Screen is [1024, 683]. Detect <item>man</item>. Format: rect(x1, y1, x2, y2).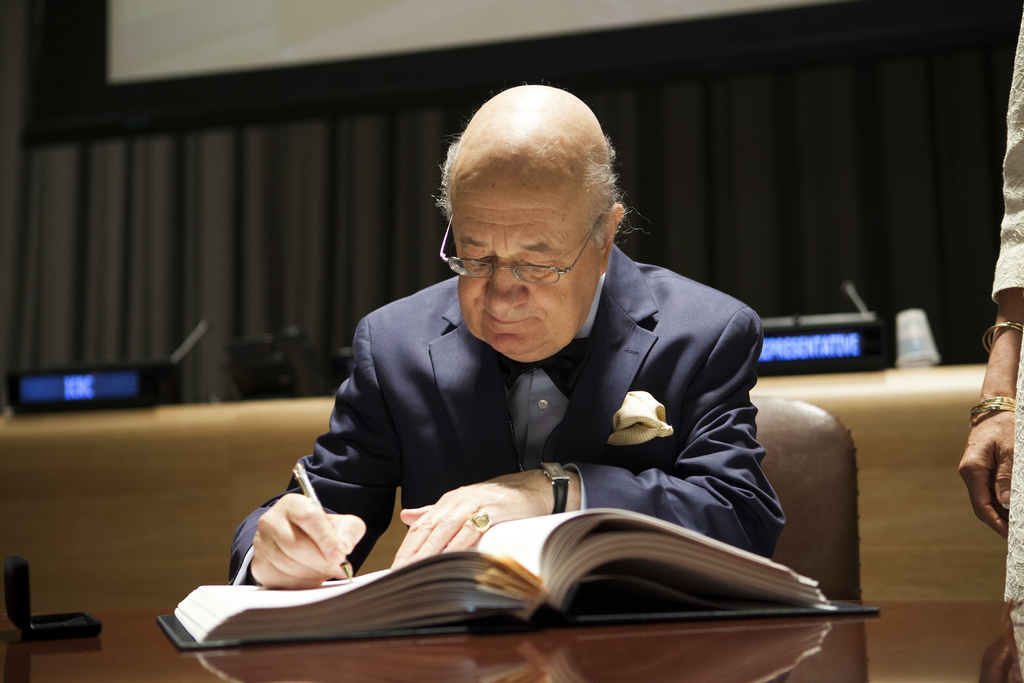
rect(959, 0, 1023, 682).
